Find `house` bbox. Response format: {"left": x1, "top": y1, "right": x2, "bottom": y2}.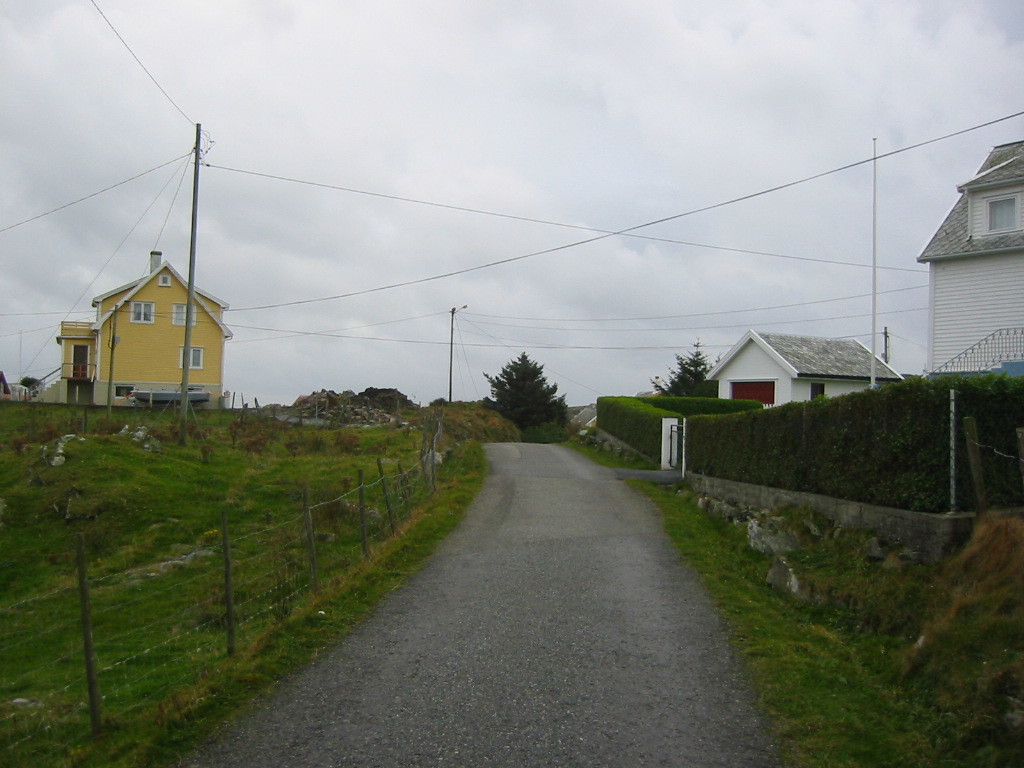
{"left": 921, "top": 136, "right": 1023, "bottom": 378}.
